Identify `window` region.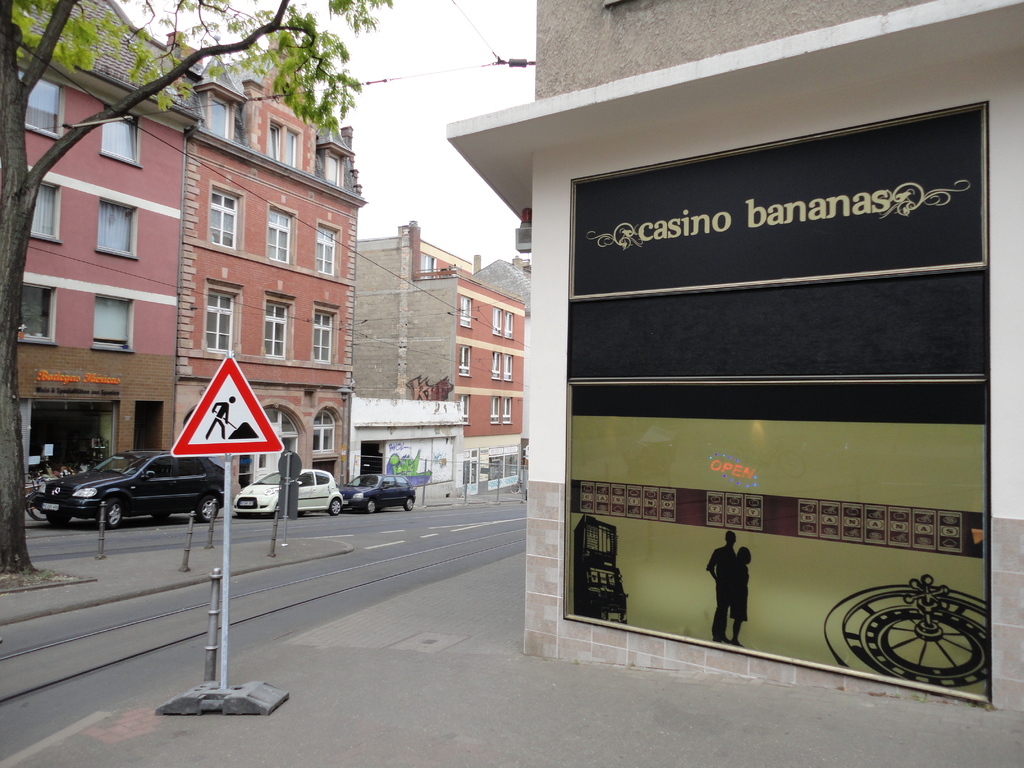
Region: [left=457, top=298, right=472, bottom=326].
